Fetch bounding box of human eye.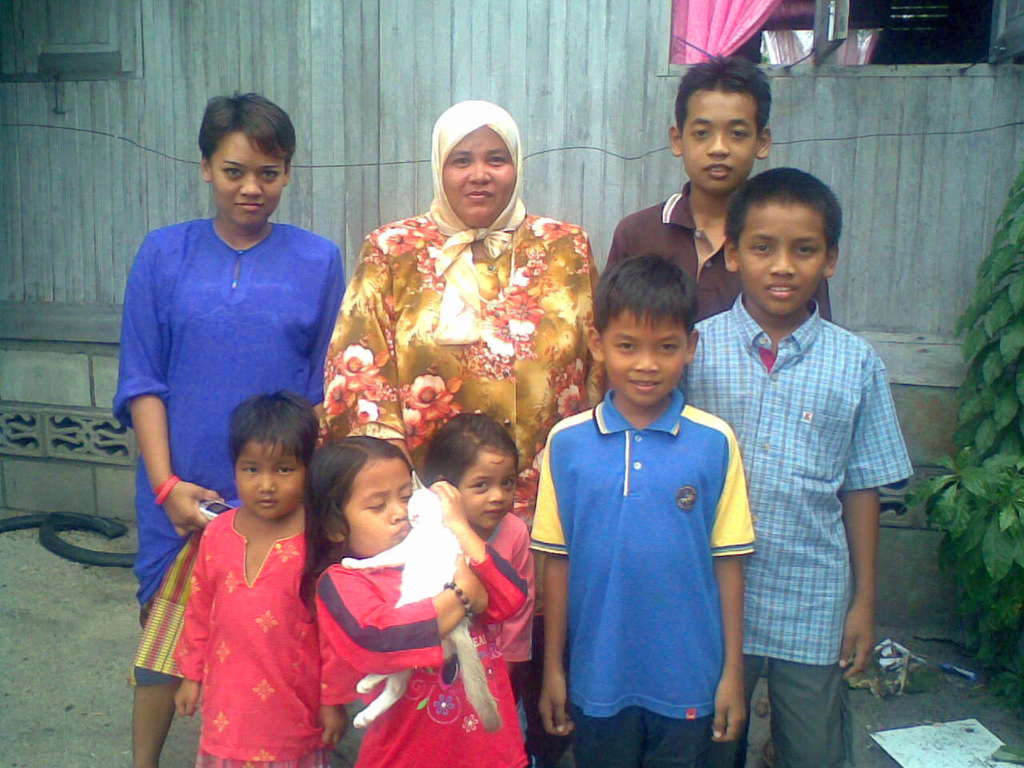
Bbox: (794, 242, 818, 258).
